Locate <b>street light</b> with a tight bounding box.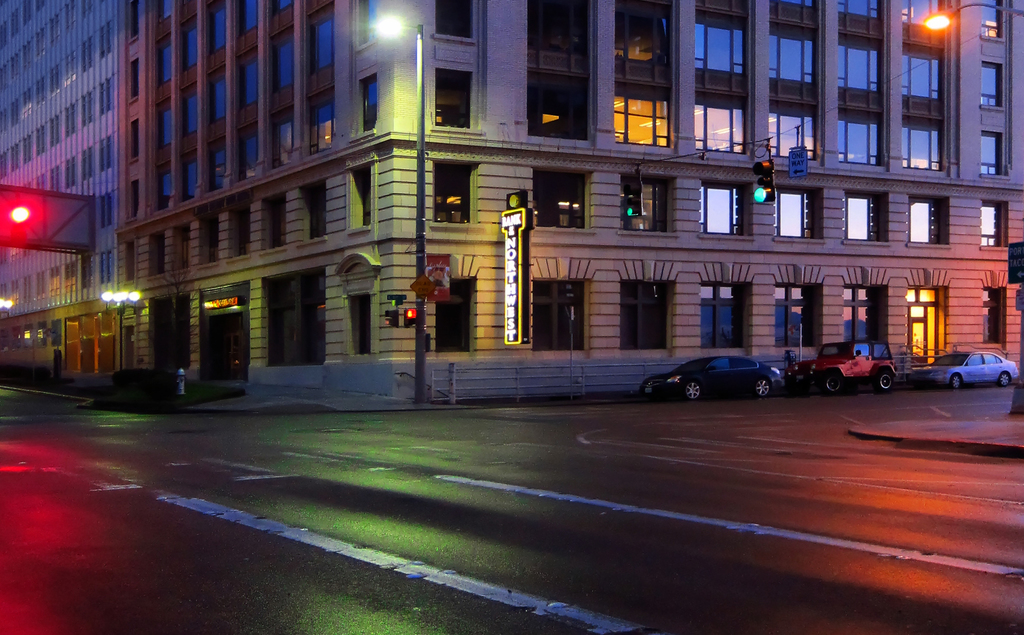
(x1=0, y1=296, x2=13, y2=308).
